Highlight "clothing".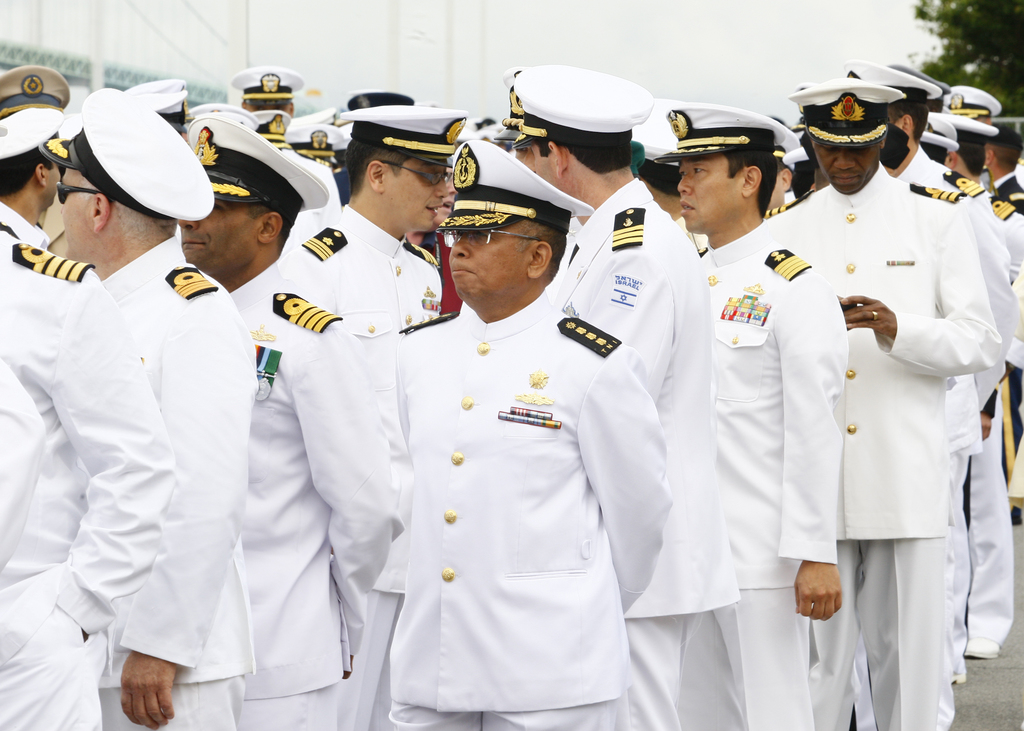
Highlighted region: 698 228 845 730.
